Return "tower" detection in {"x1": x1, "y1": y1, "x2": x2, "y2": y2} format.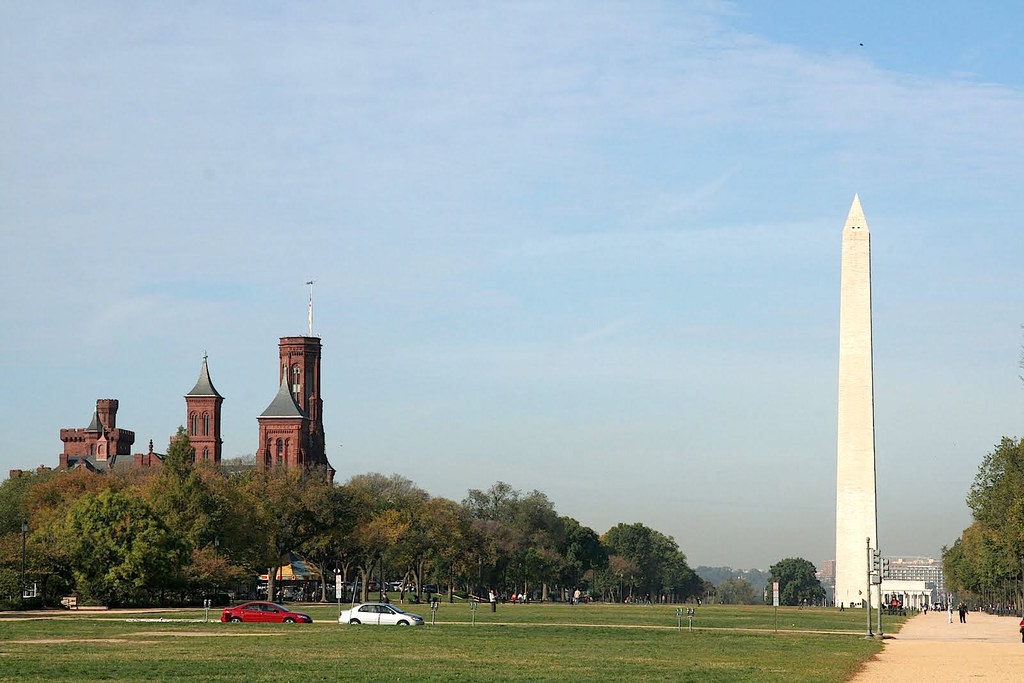
{"x1": 249, "y1": 363, "x2": 304, "y2": 477}.
